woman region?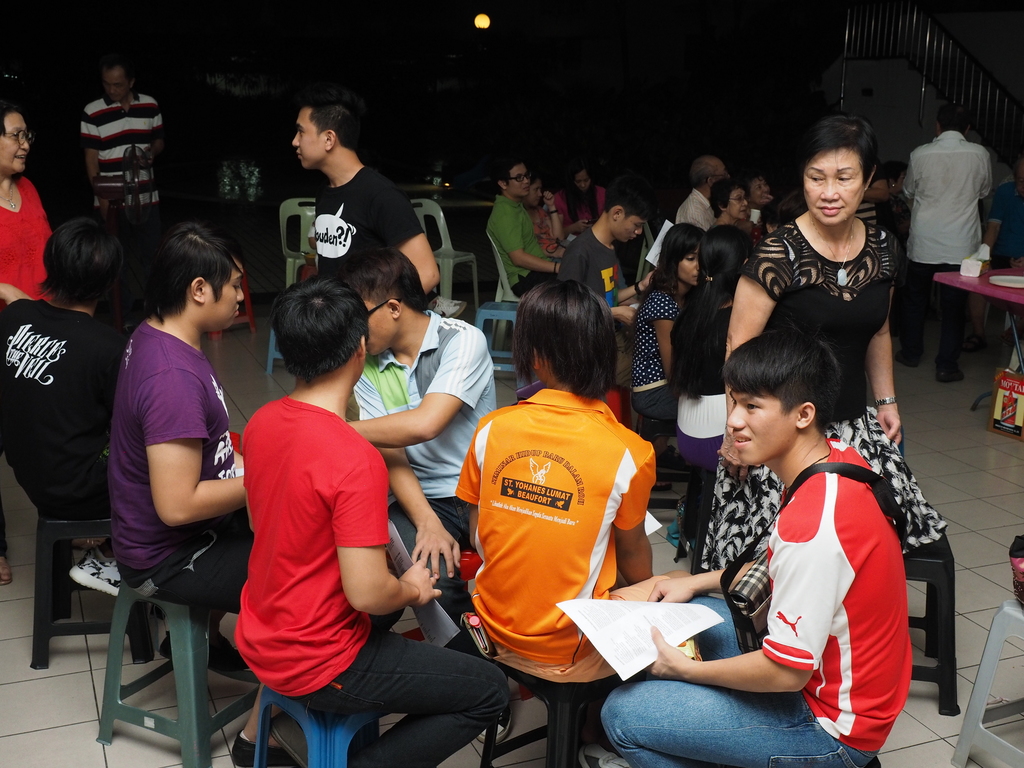
<bbox>517, 175, 574, 259</bbox>
